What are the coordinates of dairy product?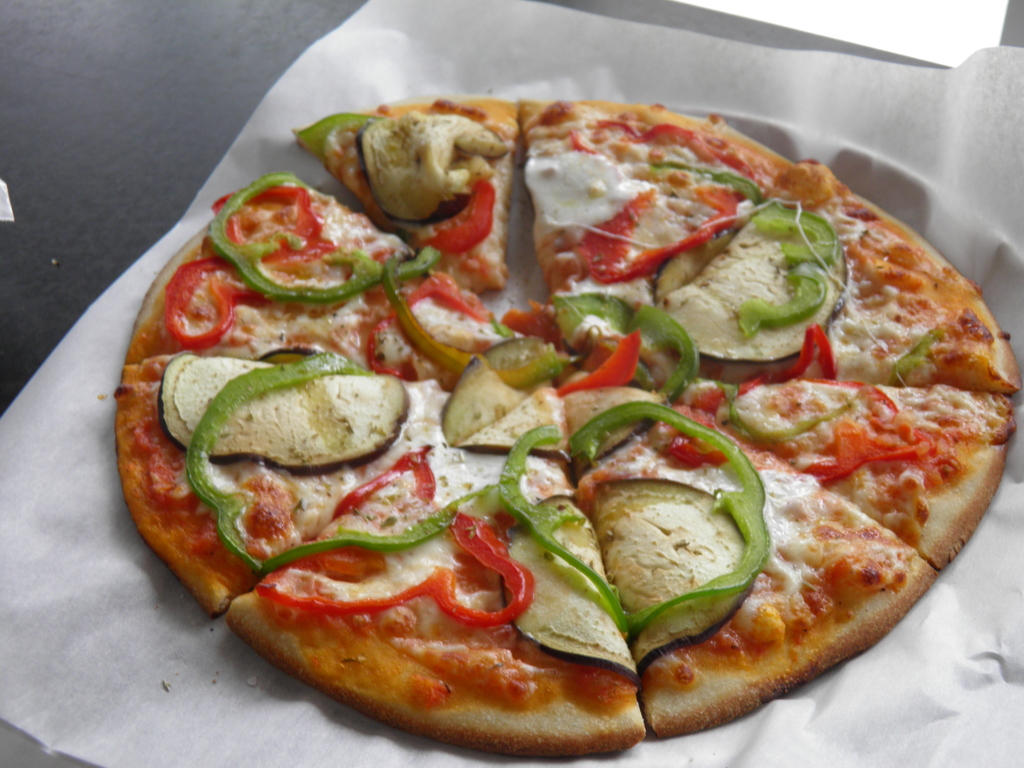
<bbox>370, 424, 560, 564</bbox>.
